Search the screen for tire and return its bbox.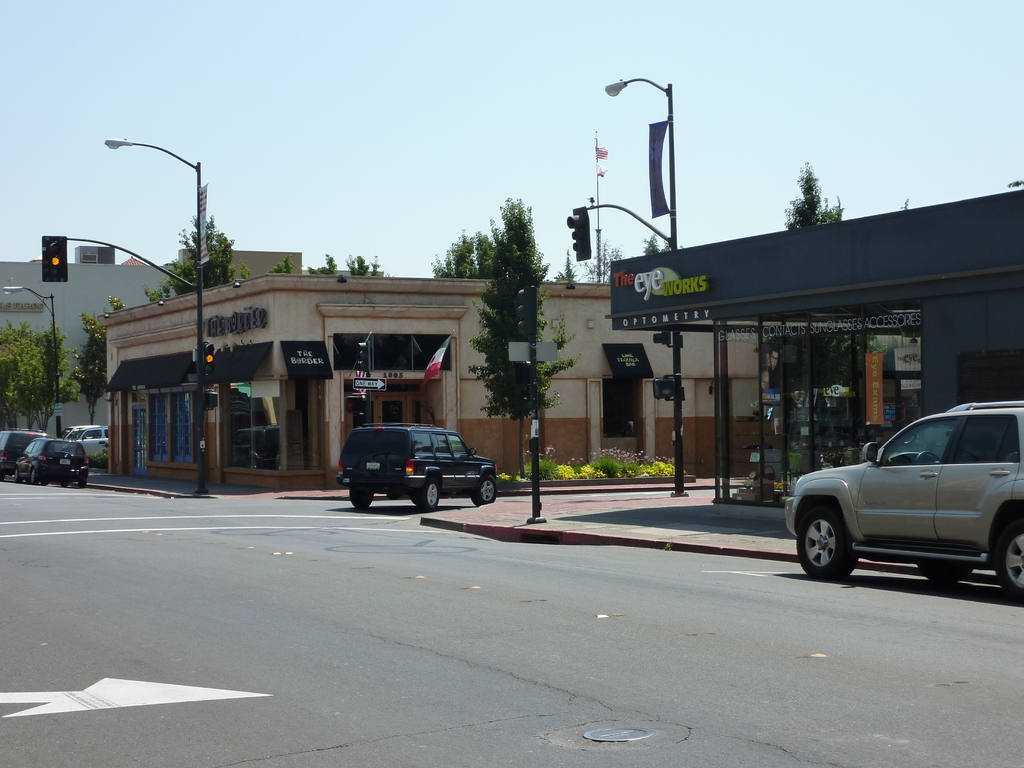
Found: x1=83 y1=479 x2=90 y2=490.
